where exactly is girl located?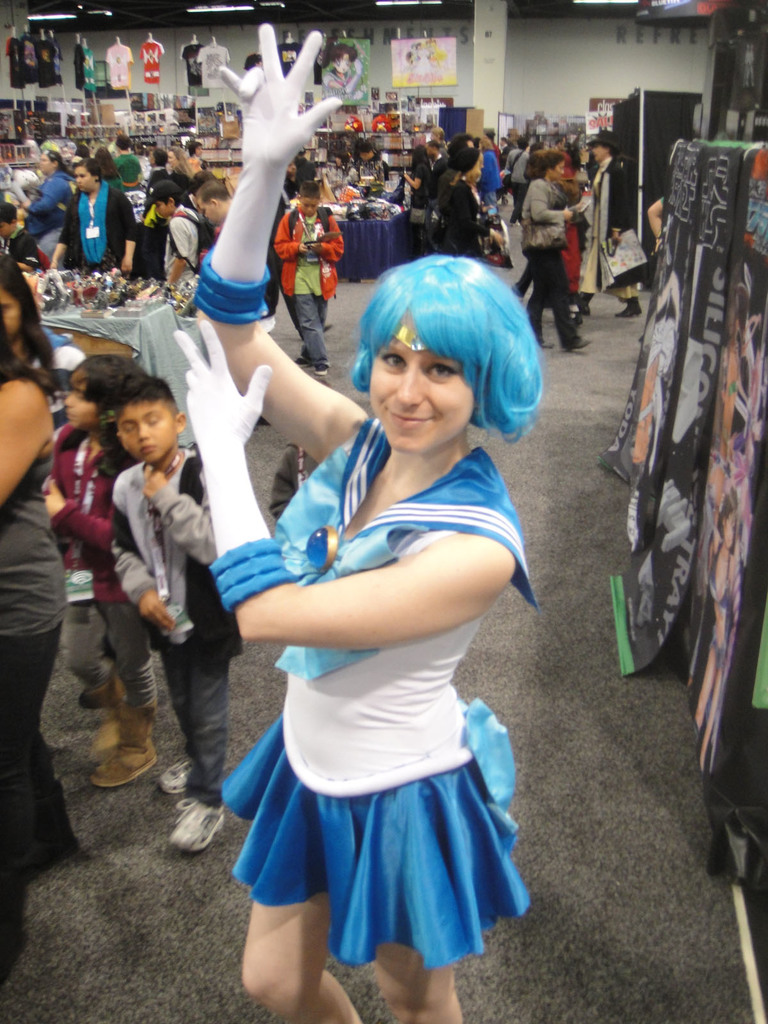
Its bounding box is 43 356 158 788.
